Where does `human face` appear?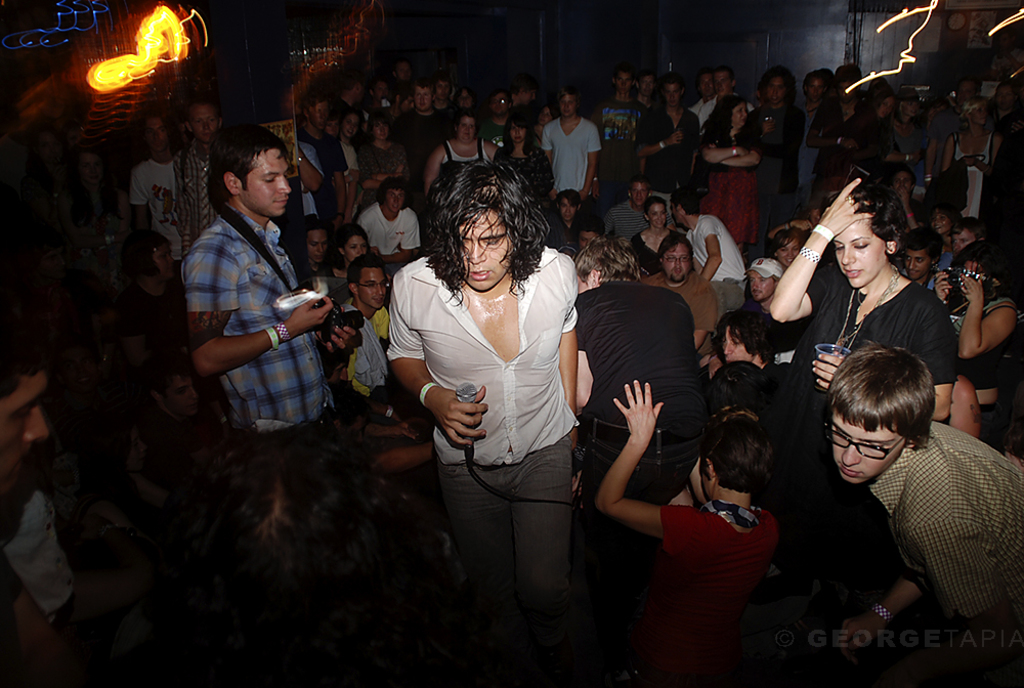
Appears at locate(640, 80, 649, 88).
